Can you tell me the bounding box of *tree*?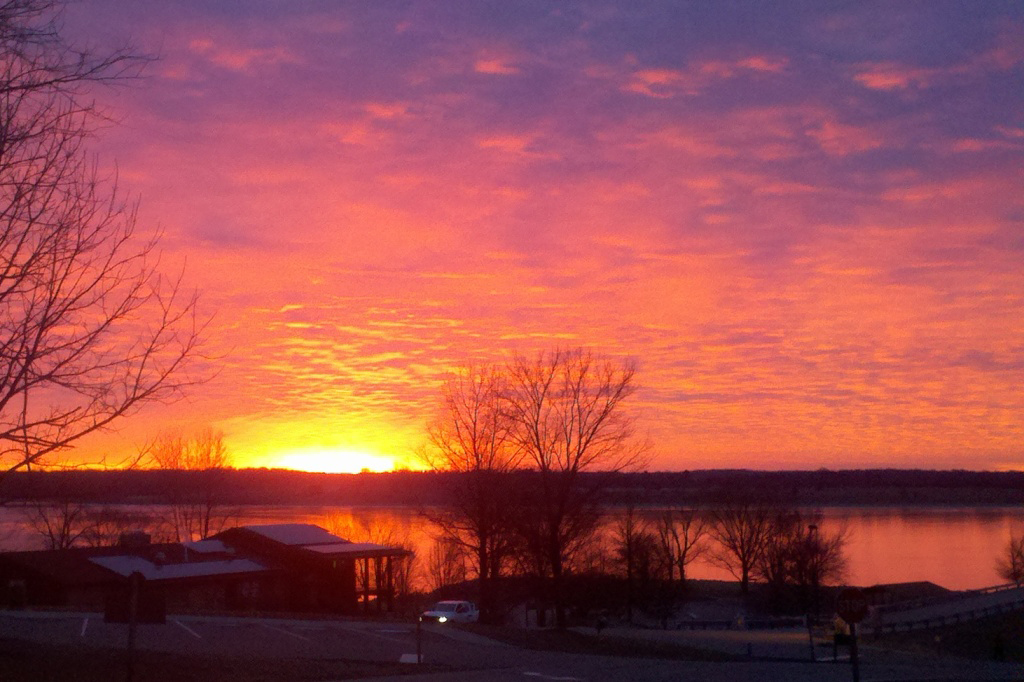
x1=0, y1=0, x2=237, y2=489.
